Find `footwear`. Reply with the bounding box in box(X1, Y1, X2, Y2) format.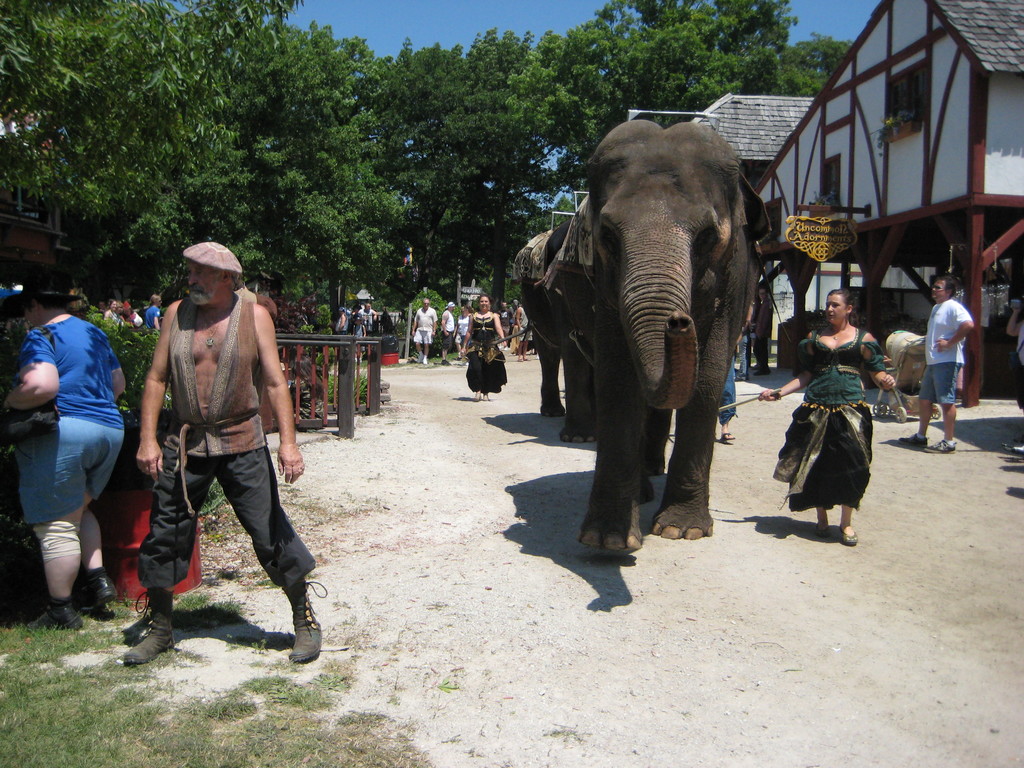
box(1004, 431, 1023, 468).
